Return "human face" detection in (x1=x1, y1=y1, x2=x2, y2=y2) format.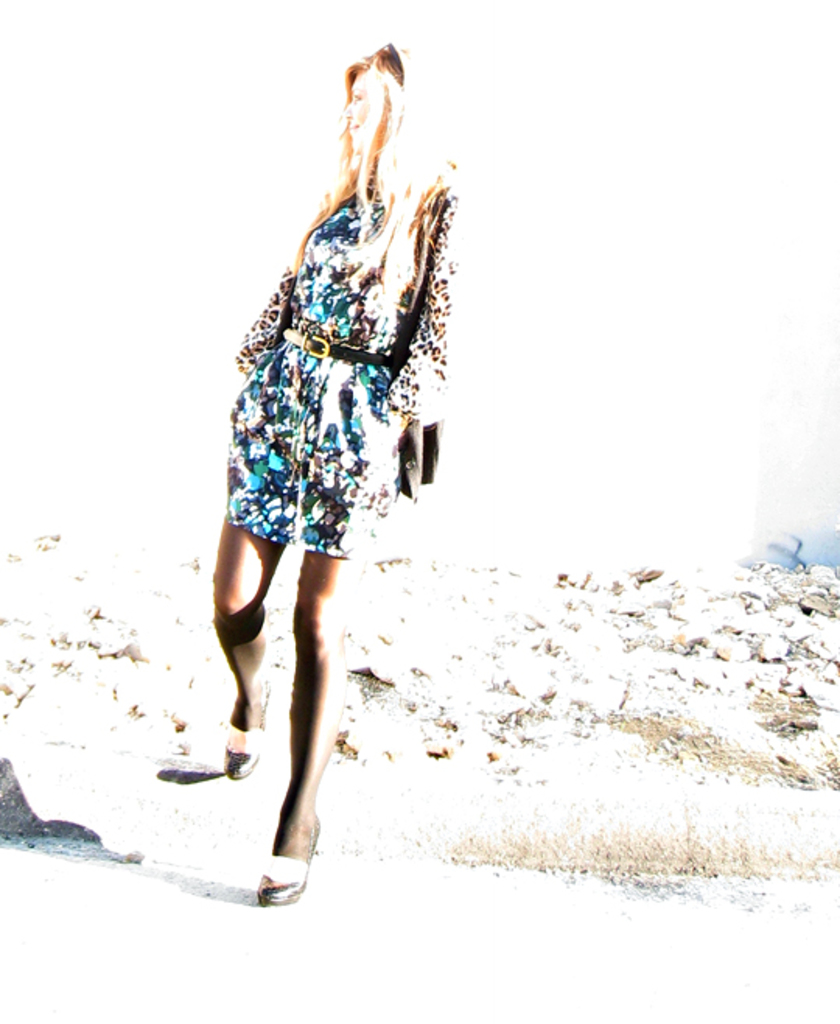
(x1=348, y1=70, x2=367, y2=139).
